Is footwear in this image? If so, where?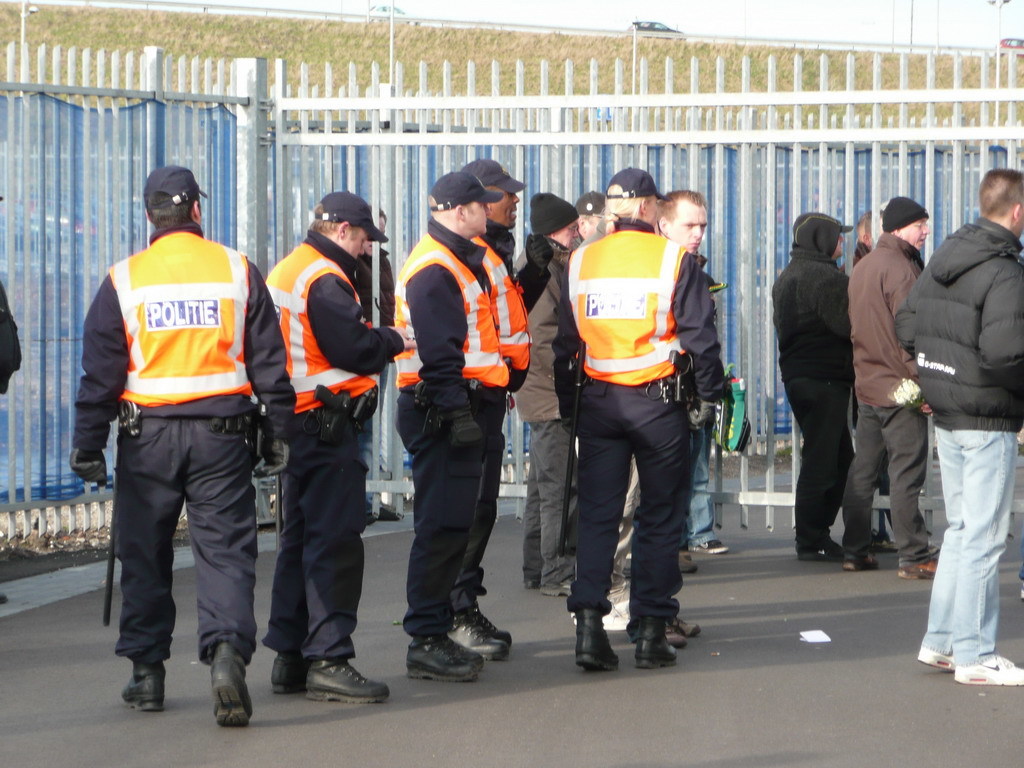
Yes, at bbox(201, 629, 272, 725).
